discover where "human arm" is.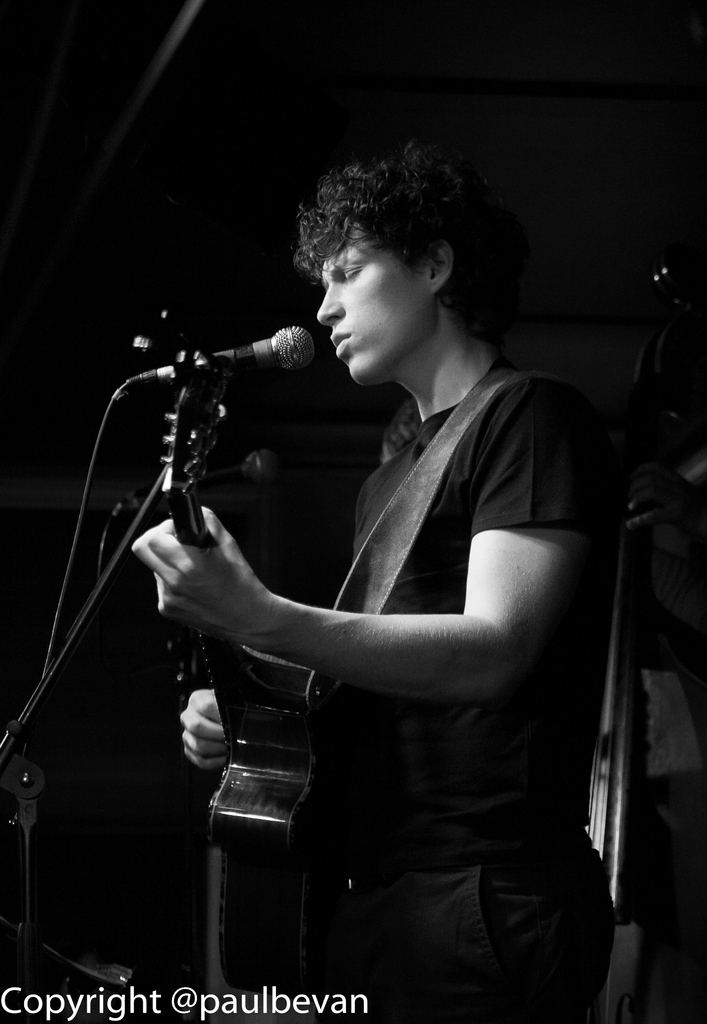
Discovered at crop(180, 687, 229, 772).
